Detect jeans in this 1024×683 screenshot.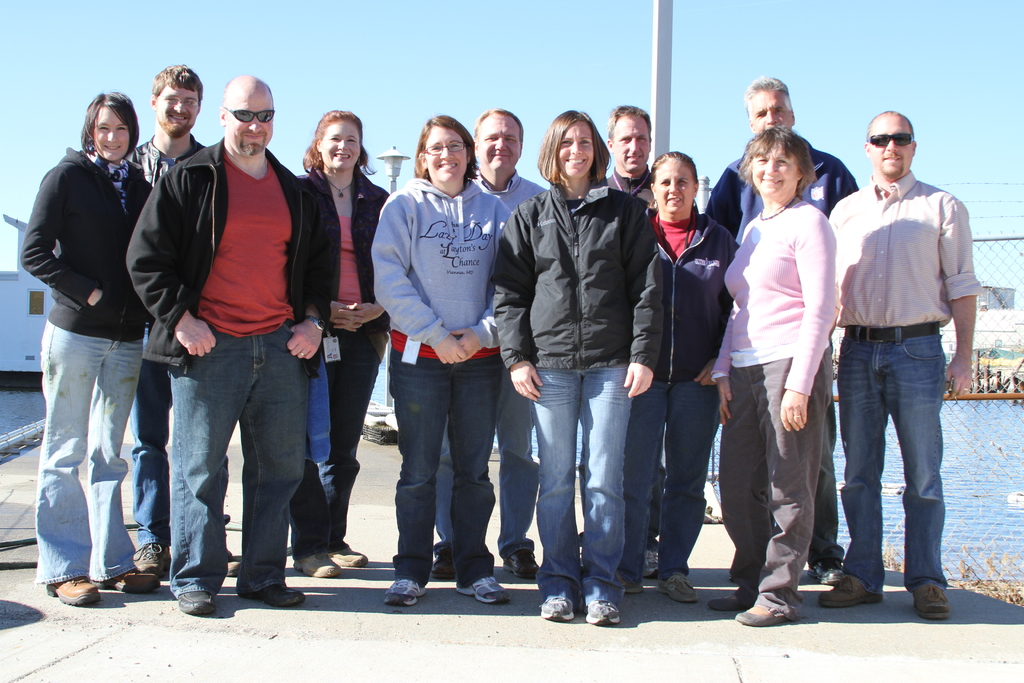
Detection: (x1=33, y1=319, x2=143, y2=582).
